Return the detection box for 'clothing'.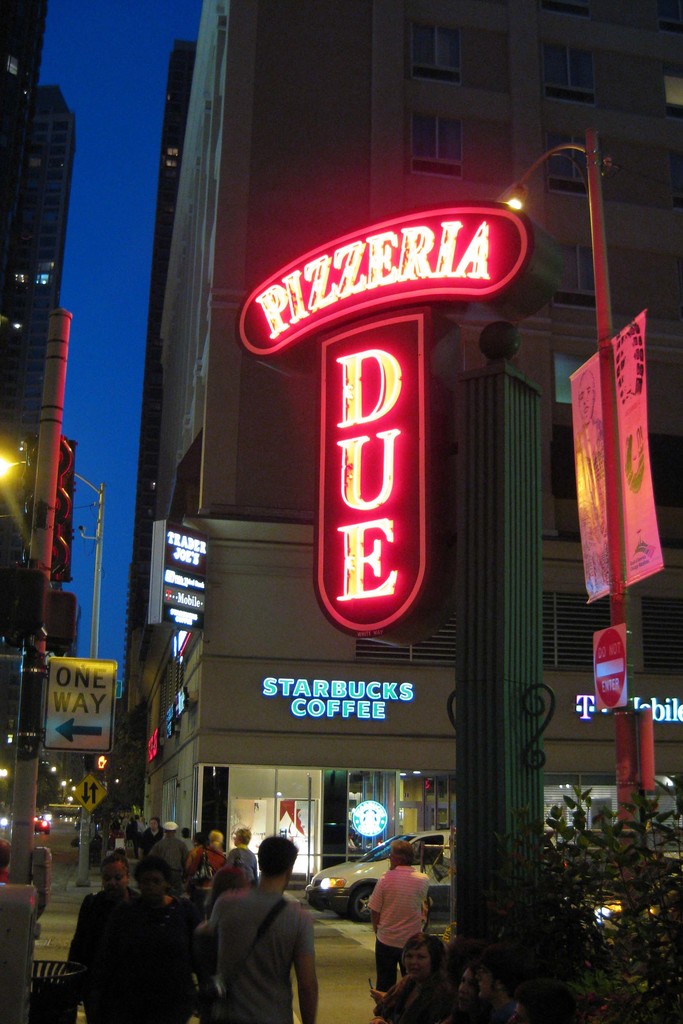
region(366, 862, 429, 993).
